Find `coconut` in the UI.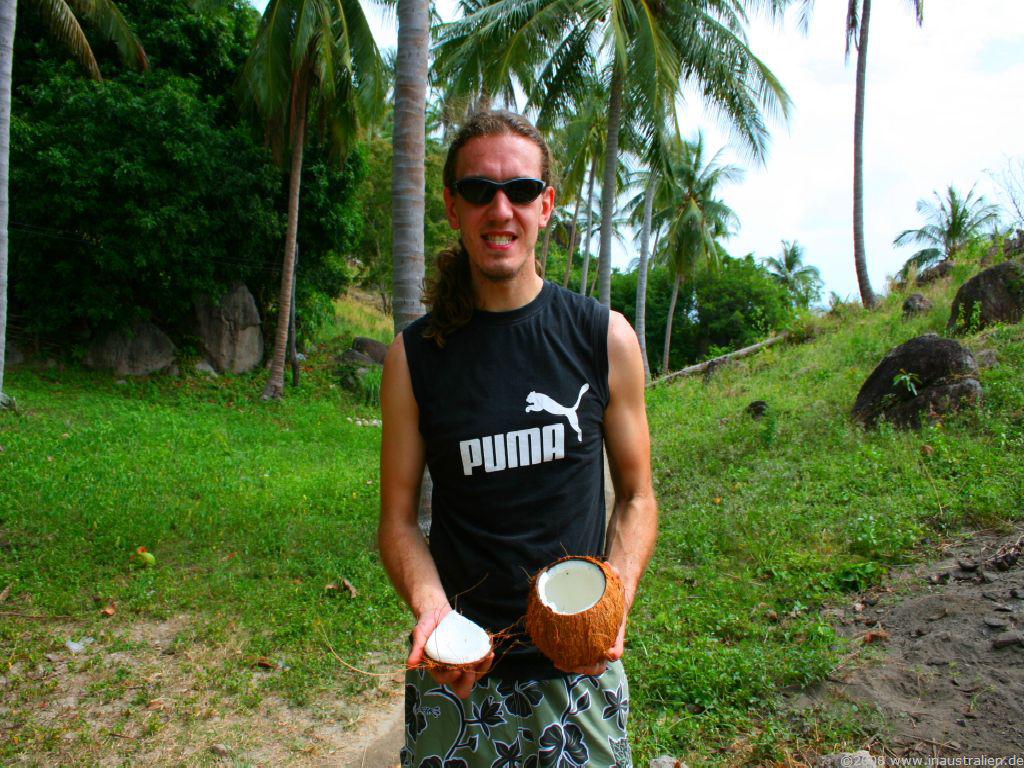
UI element at {"left": 325, "top": 571, "right": 516, "bottom": 675}.
